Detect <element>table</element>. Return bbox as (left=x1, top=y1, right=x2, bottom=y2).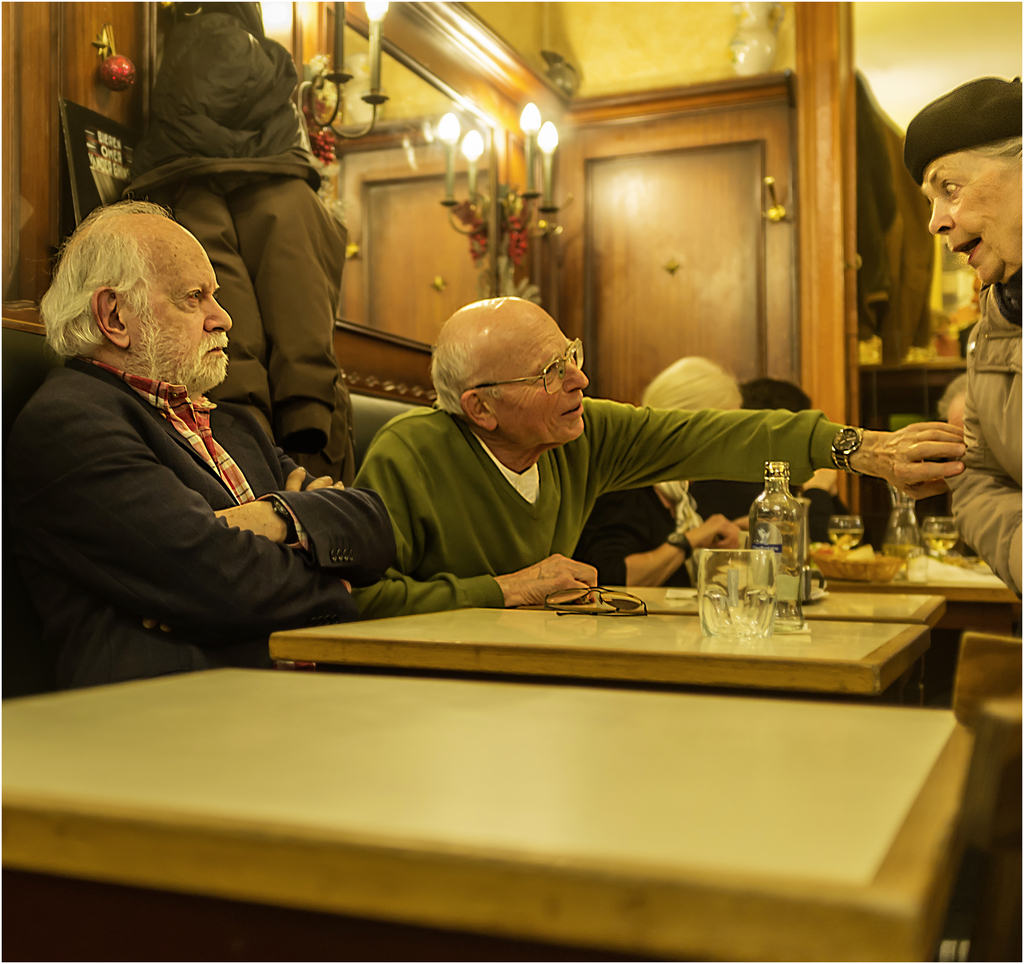
(left=545, top=581, right=949, bottom=631).
